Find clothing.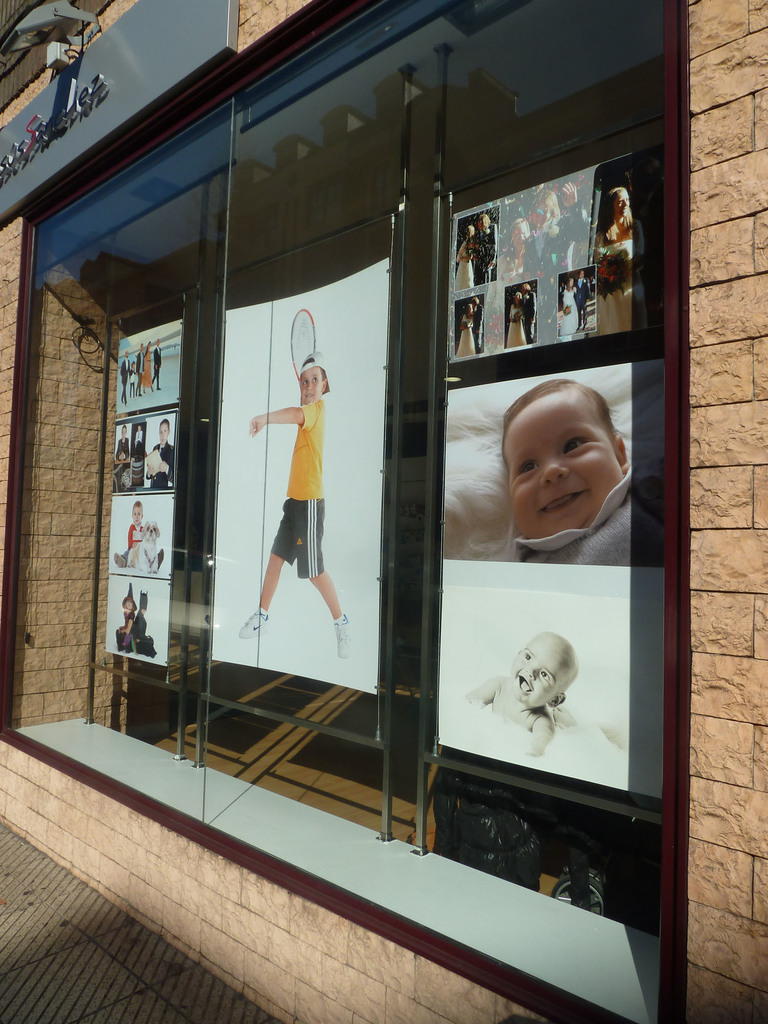
[123, 522, 143, 569].
